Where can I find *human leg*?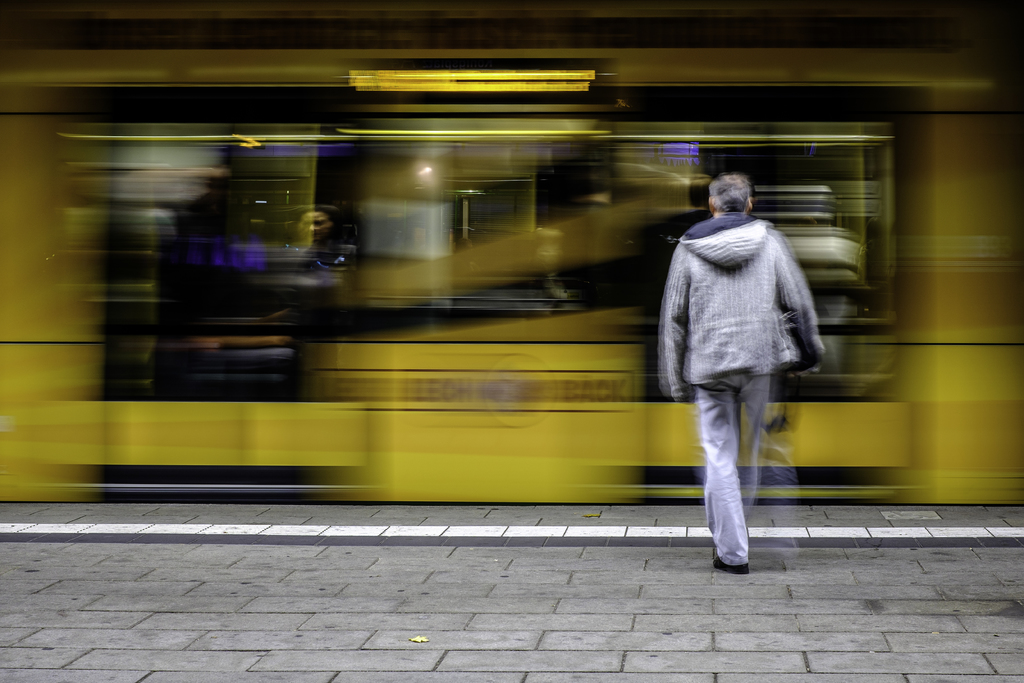
You can find it at Rect(695, 377, 750, 569).
